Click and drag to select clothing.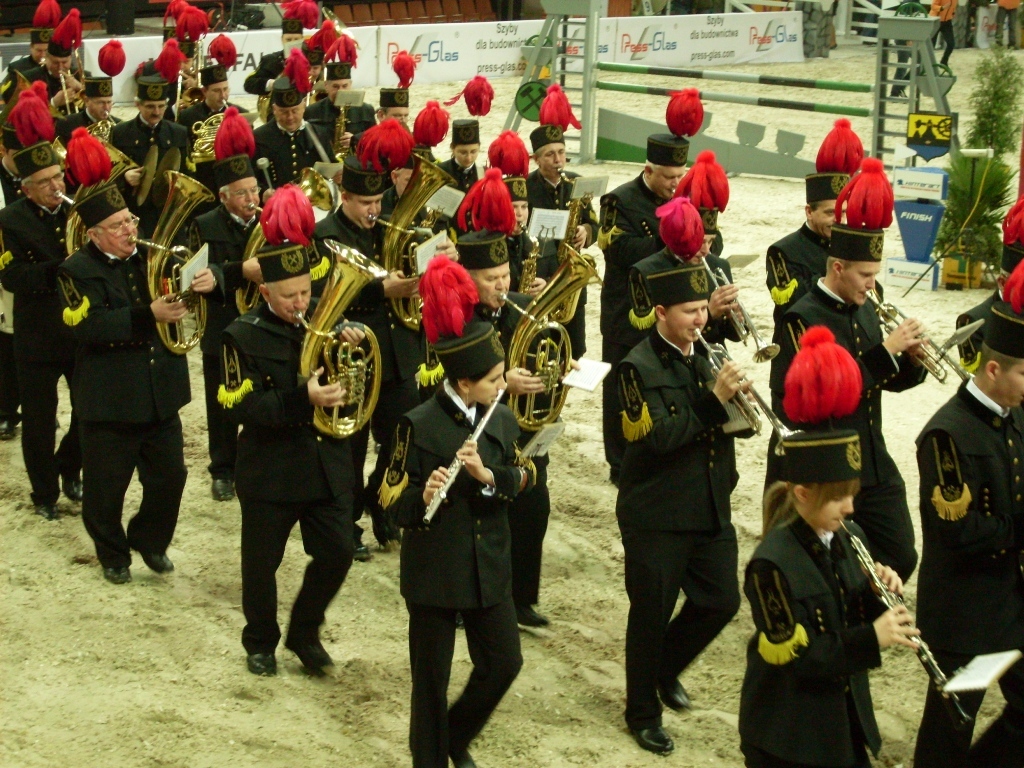
Selection: detection(771, 220, 897, 314).
